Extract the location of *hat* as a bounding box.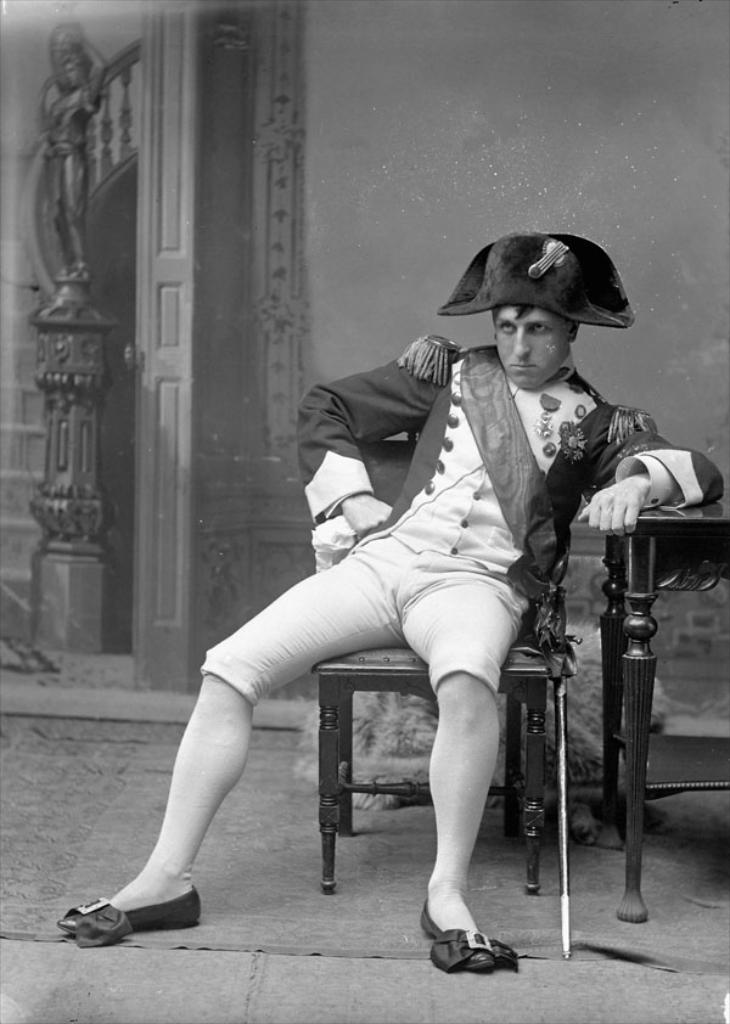
left=439, top=235, right=634, bottom=326.
